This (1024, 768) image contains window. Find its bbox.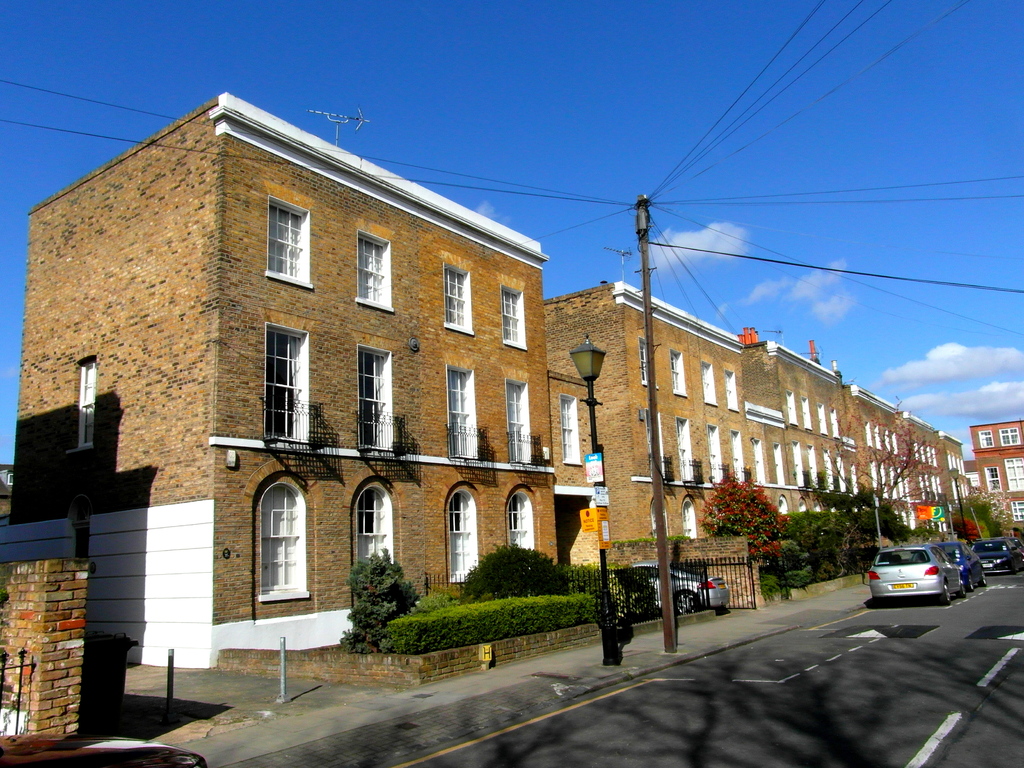
x1=701, y1=361, x2=718, y2=406.
